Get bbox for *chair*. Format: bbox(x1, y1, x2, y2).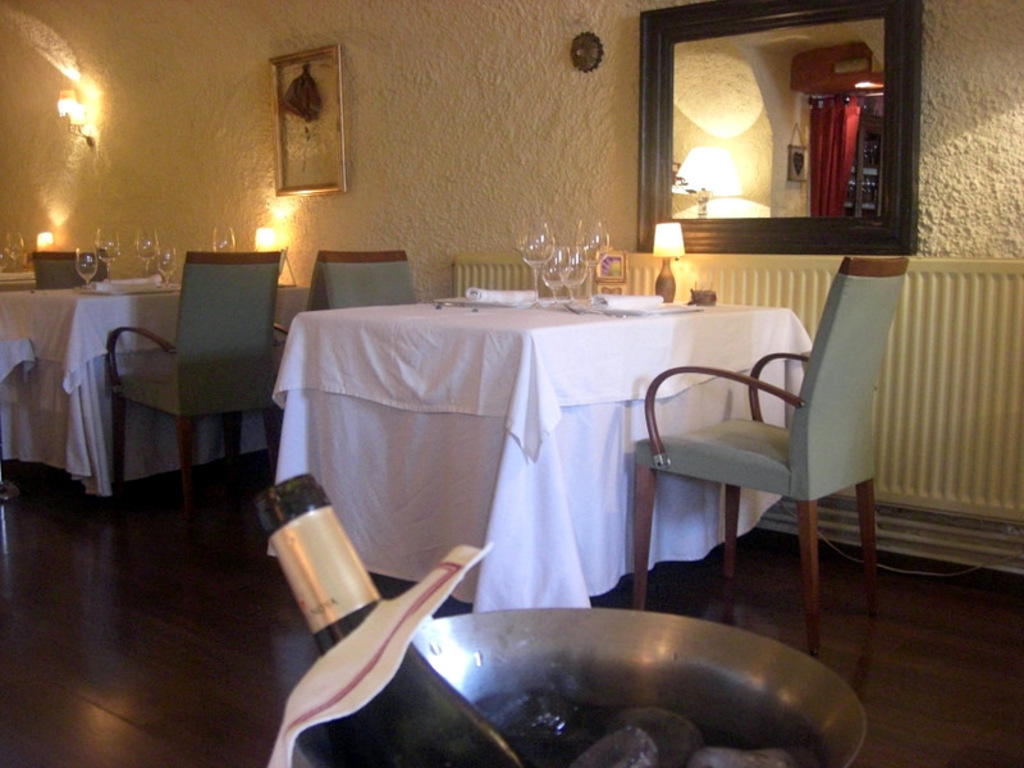
bbox(649, 279, 886, 636).
